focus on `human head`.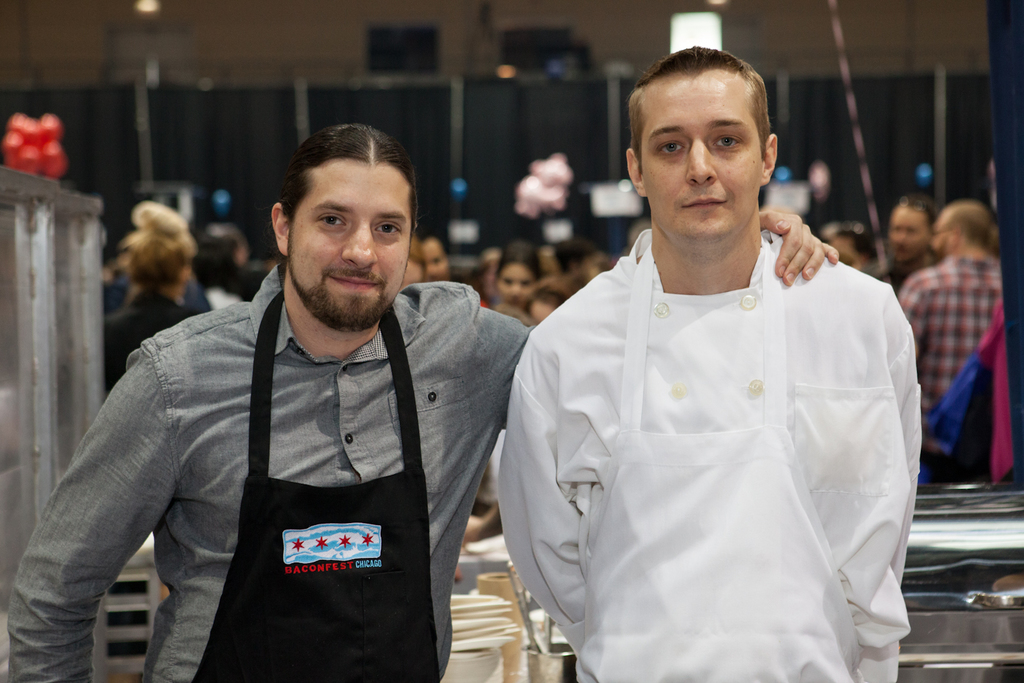
Focused at <region>199, 220, 246, 268</region>.
